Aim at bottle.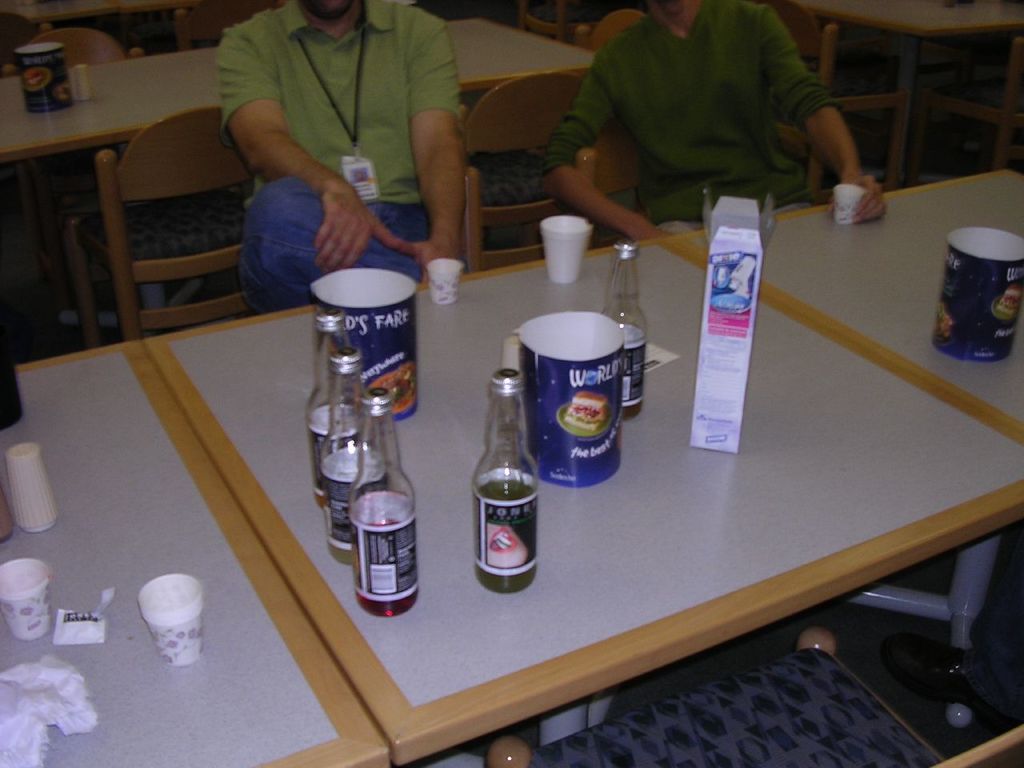
Aimed at 595,238,648,420.
